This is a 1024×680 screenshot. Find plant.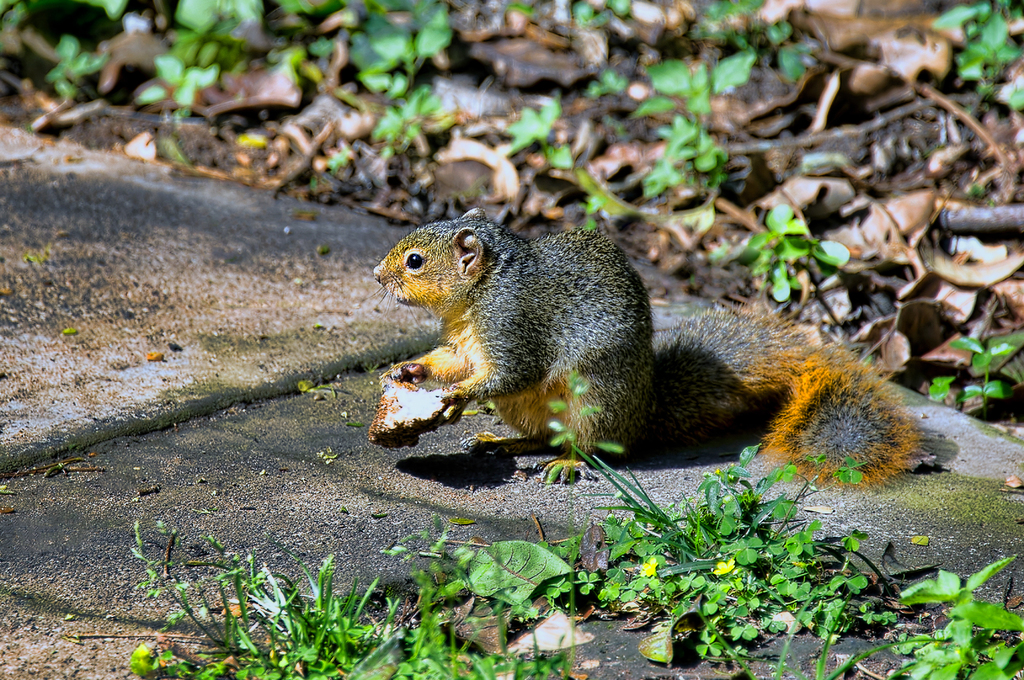
Bounding box: region(106, 359, 902, 679).
